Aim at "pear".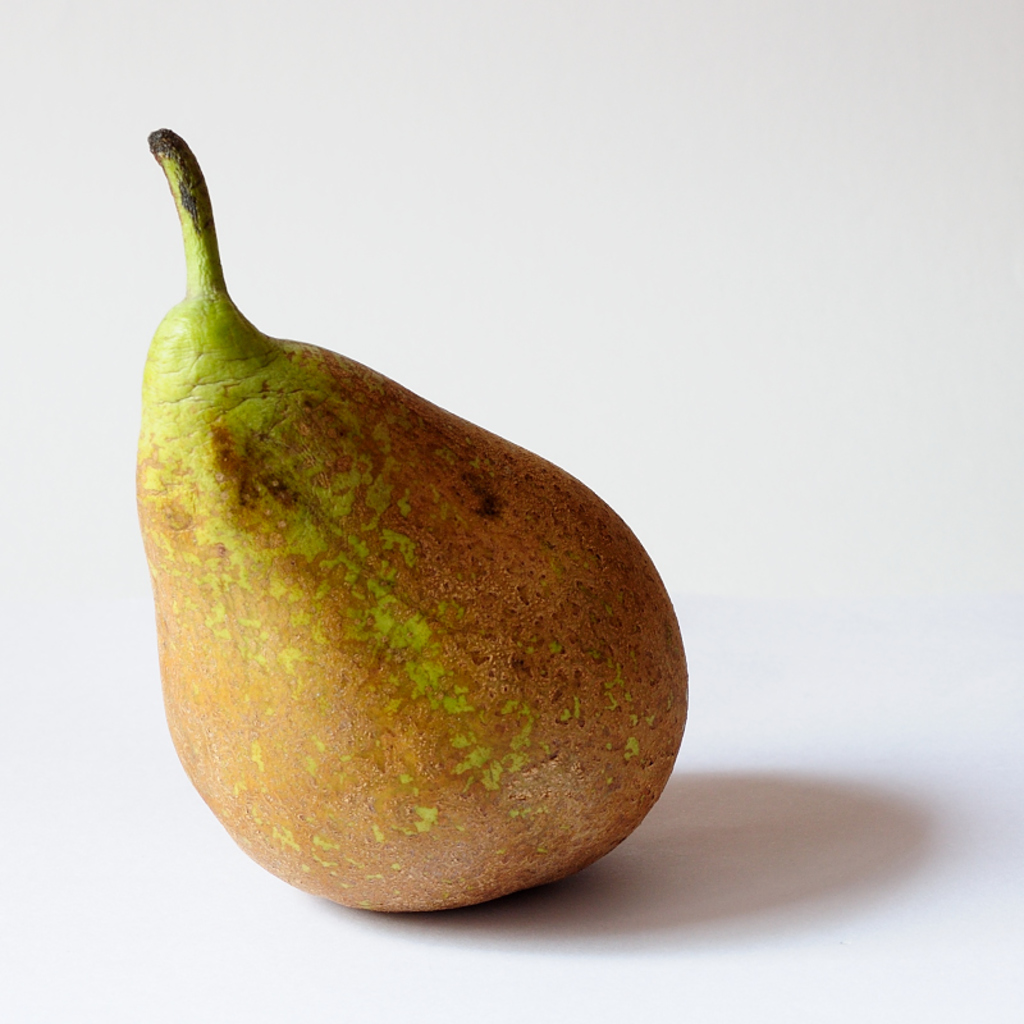
Aimed at region(125, 289, 689, 913).
